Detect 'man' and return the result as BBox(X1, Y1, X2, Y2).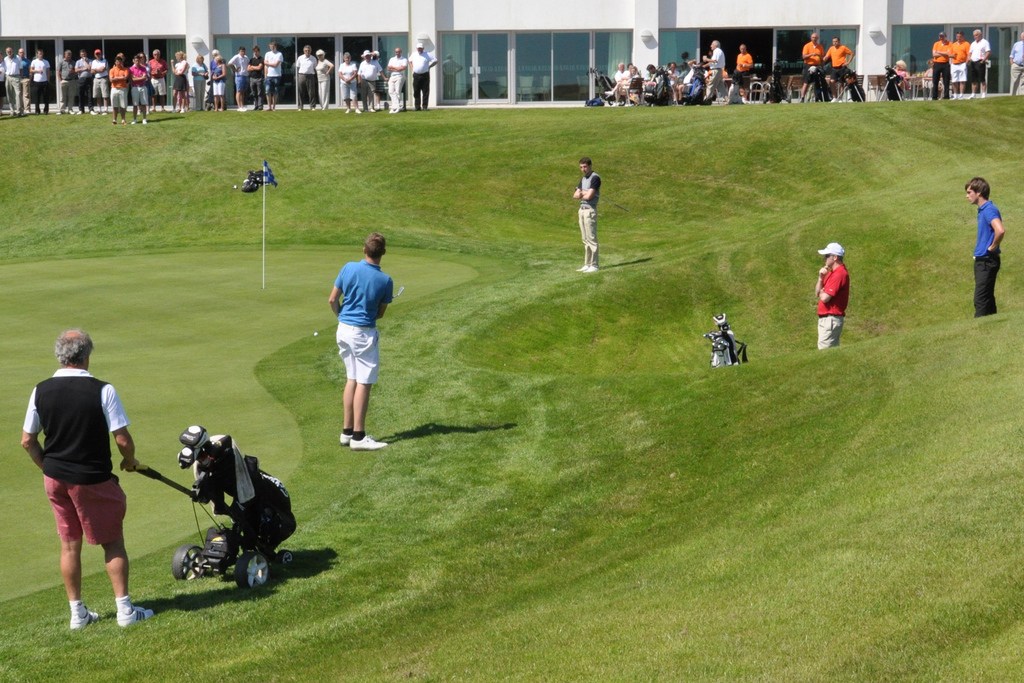
BBox(32, 48, 53, 117).
